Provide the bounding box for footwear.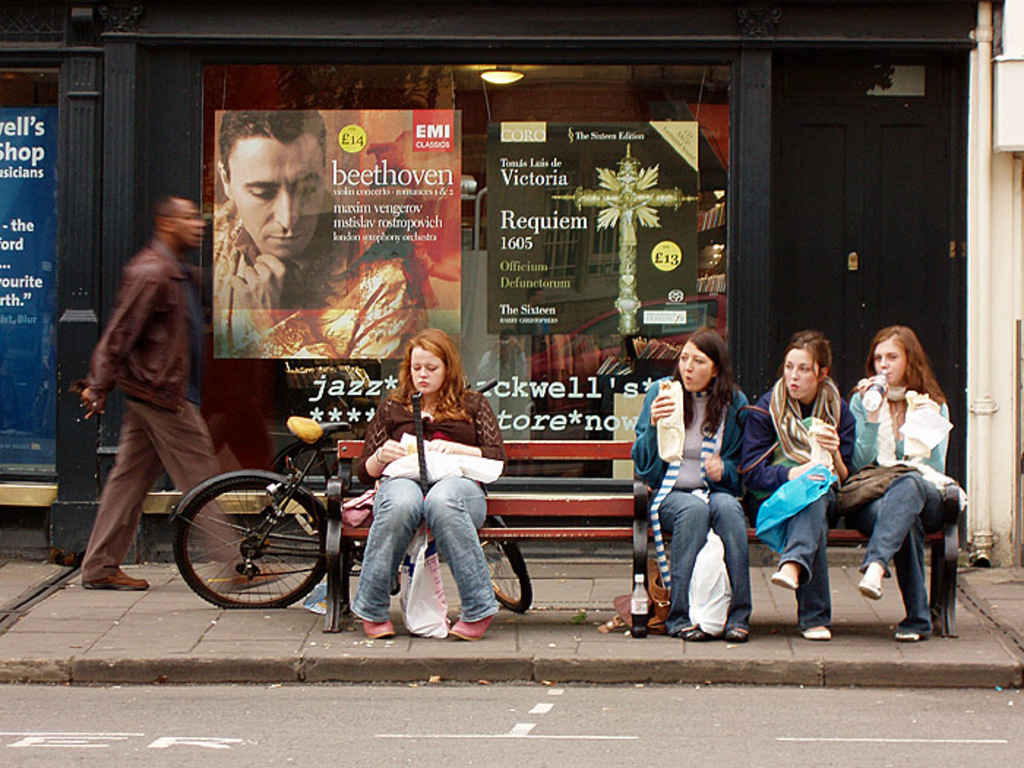
[892,632,923,648].
